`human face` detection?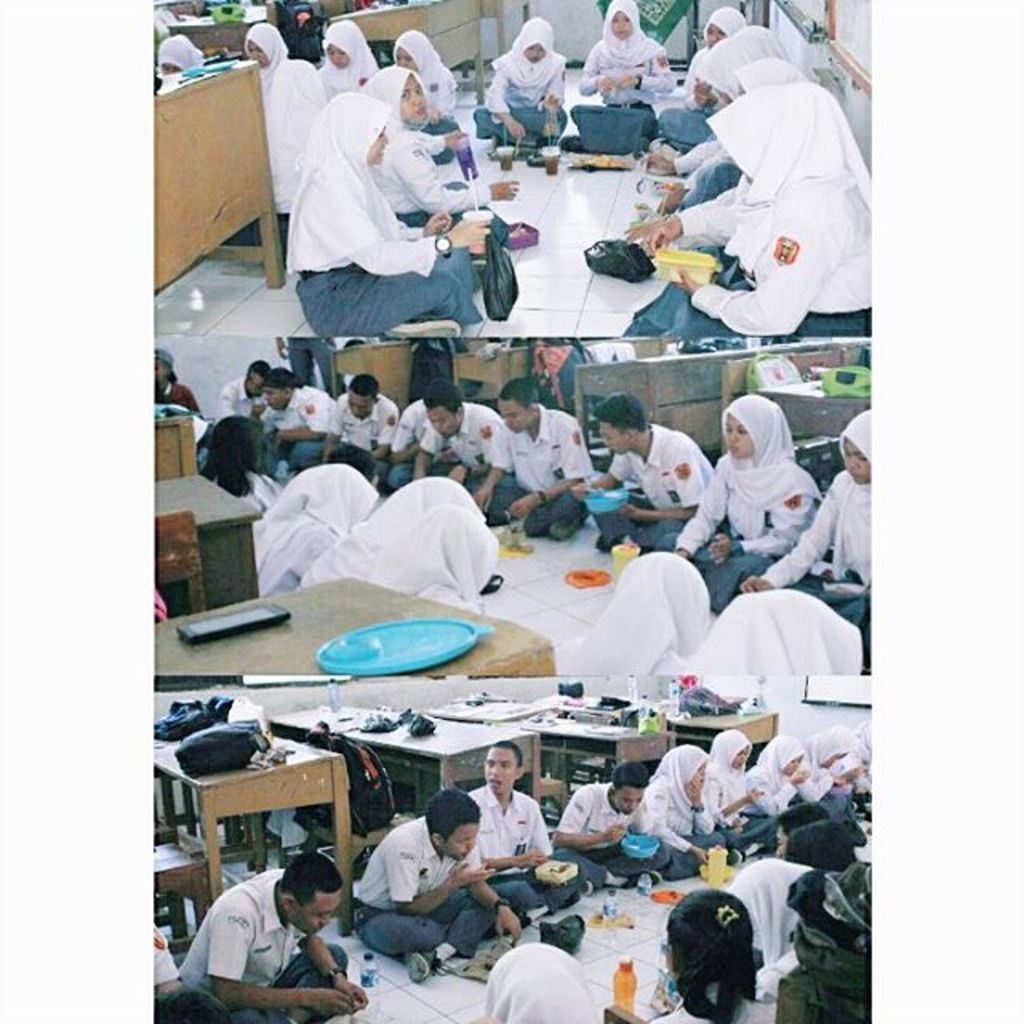
[left=258, top=384, right=286, bottom=411]
